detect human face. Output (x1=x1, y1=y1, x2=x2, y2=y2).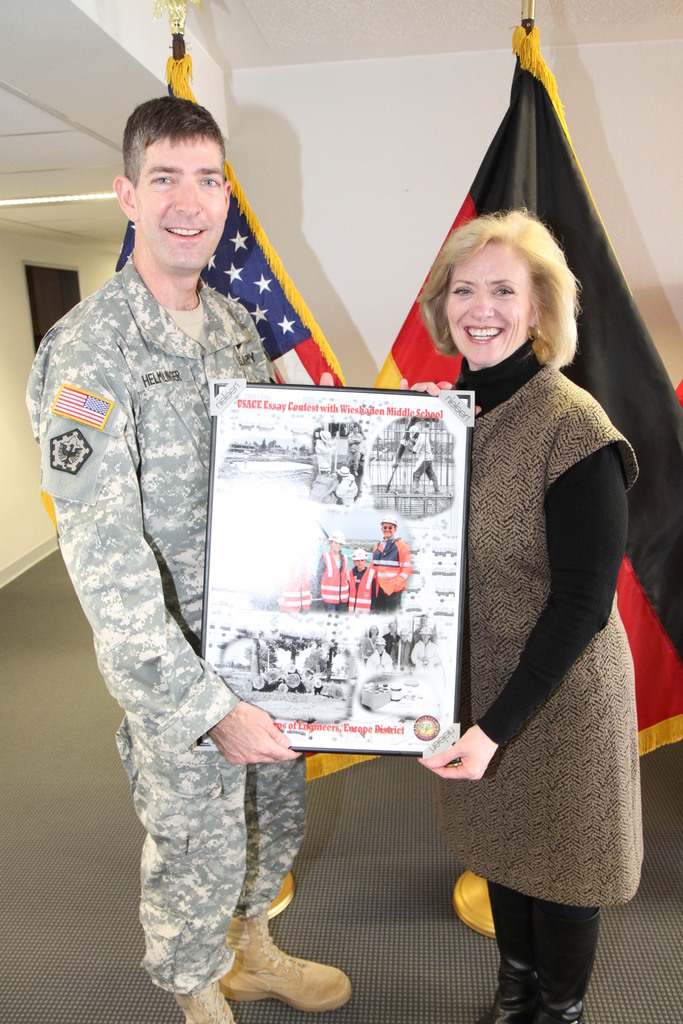
(x1=139, y1=134, x2=232, y2=274).
